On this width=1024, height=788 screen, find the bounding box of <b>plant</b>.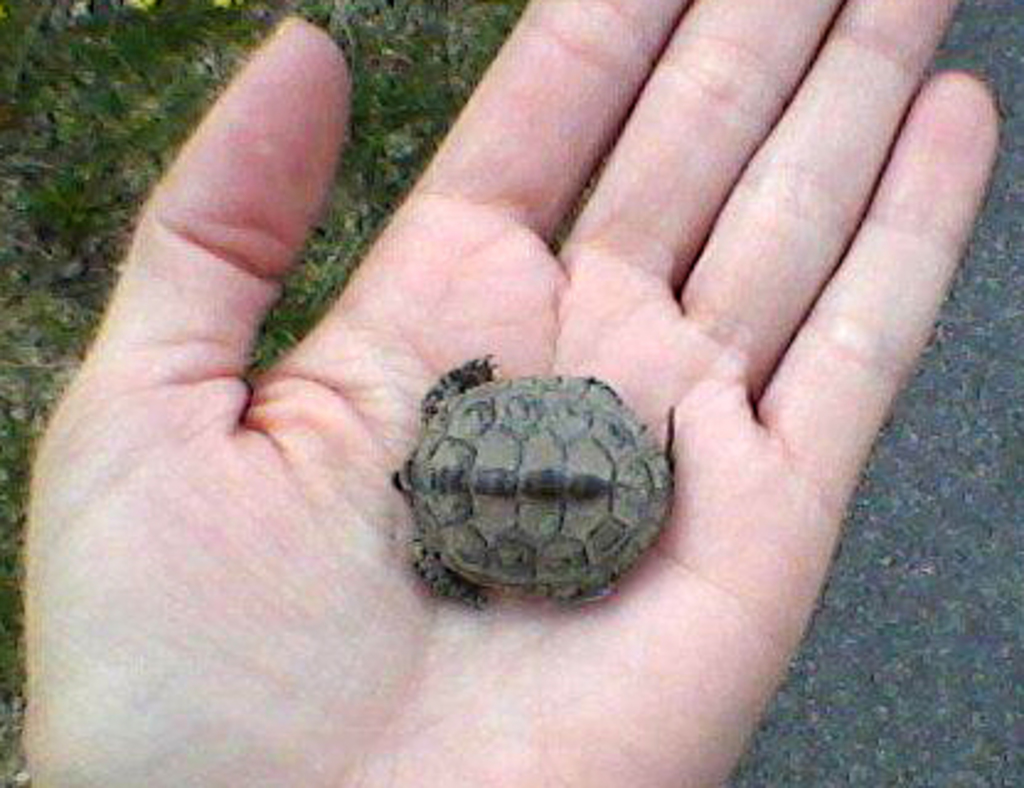
Bounding box: (left=0, top=0, right=532, bottom=773).
